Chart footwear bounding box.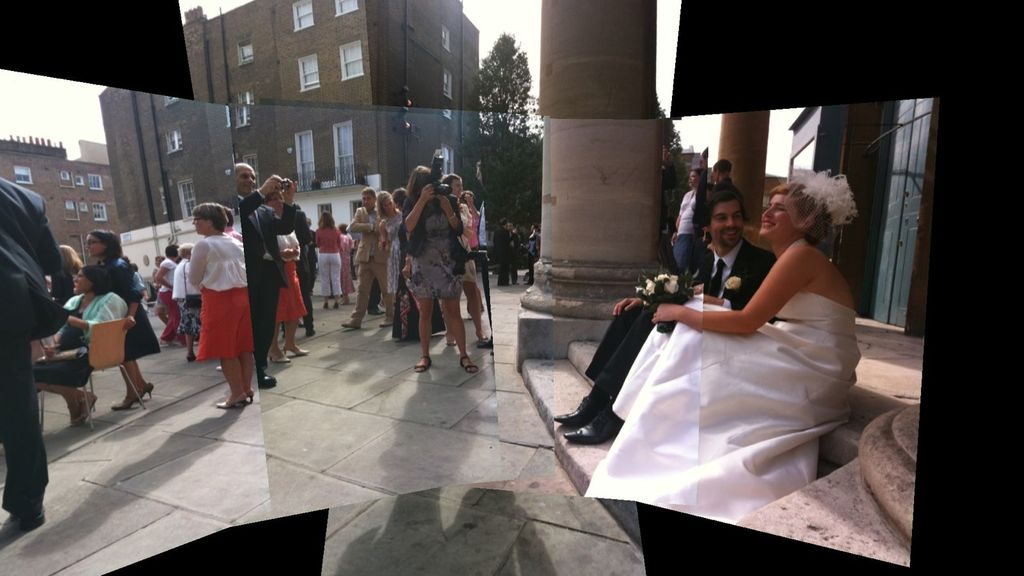
Charted: <region>188, 354, 198, 363</region>.
